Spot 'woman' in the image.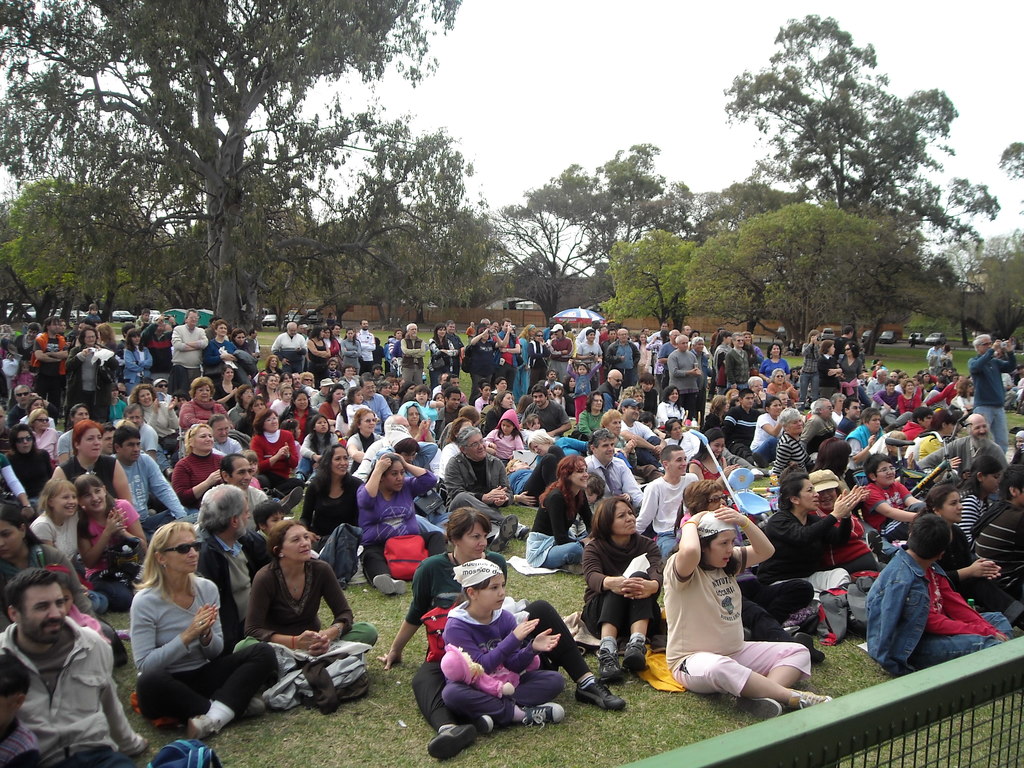
'woman' found at [x1=51, y1=418, x2=128, y2=514].
